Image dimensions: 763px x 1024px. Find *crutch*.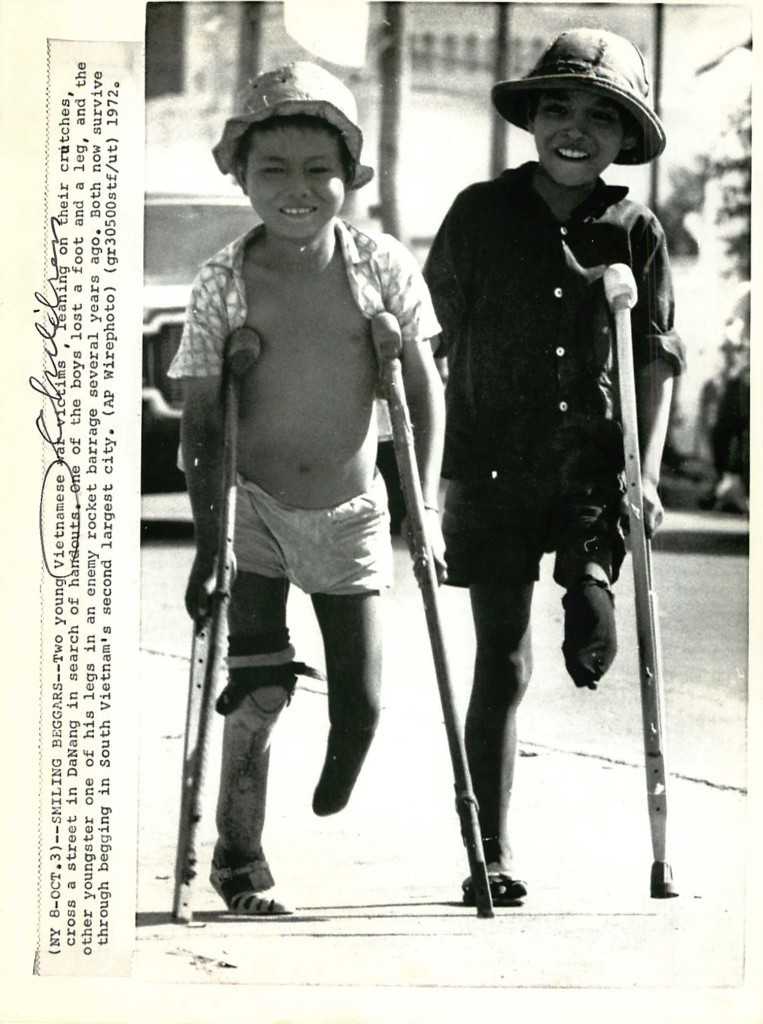
box(605, 263, 683, 893).
